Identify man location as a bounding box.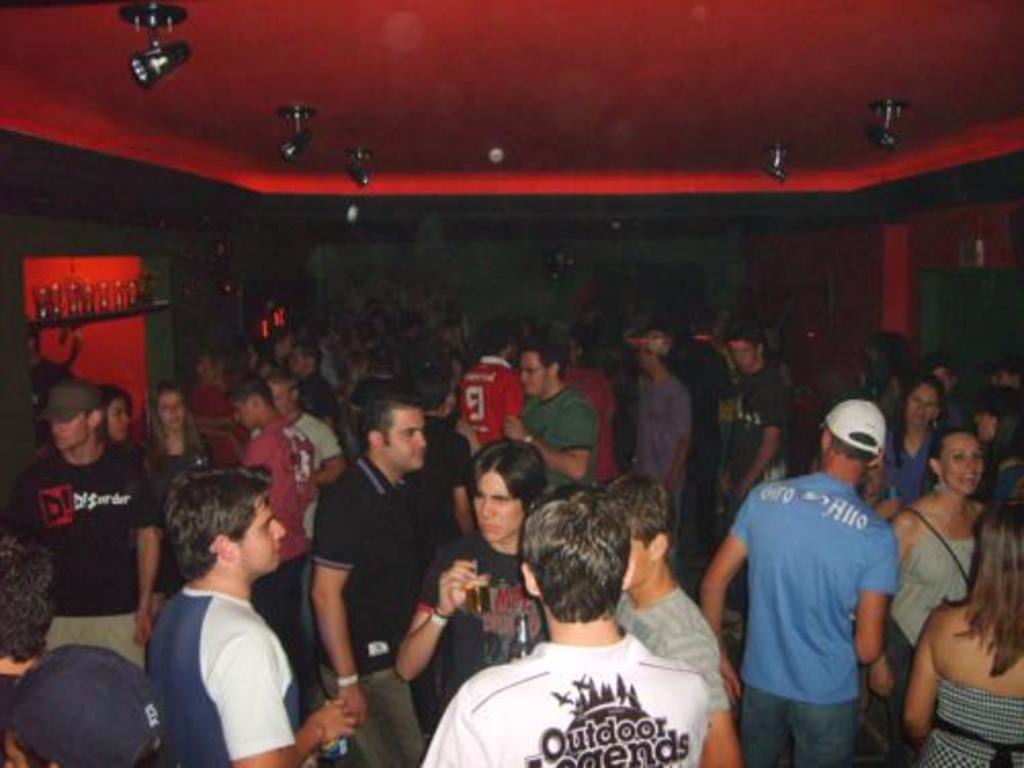
690:401:895:766.
